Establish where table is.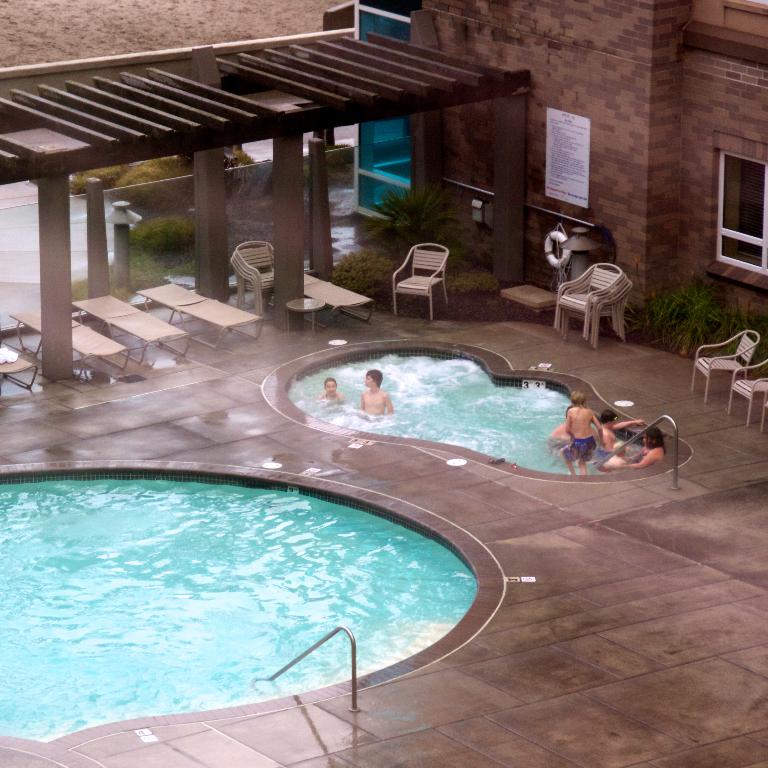
Established at crop(74, 293, 192, 368).
